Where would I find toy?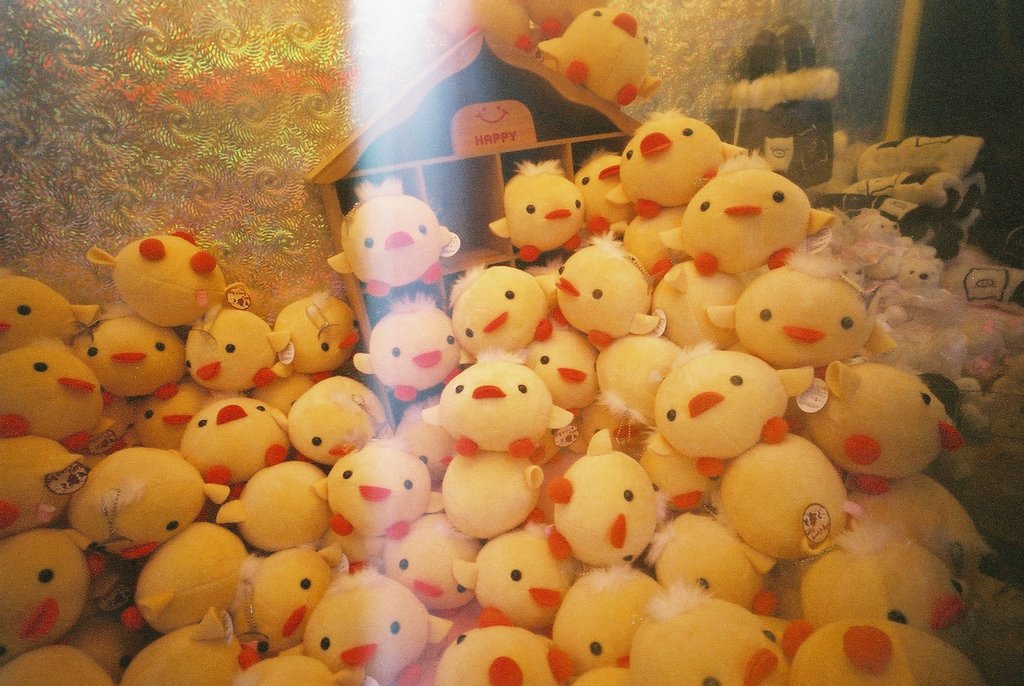
At 141,530,254,625.
